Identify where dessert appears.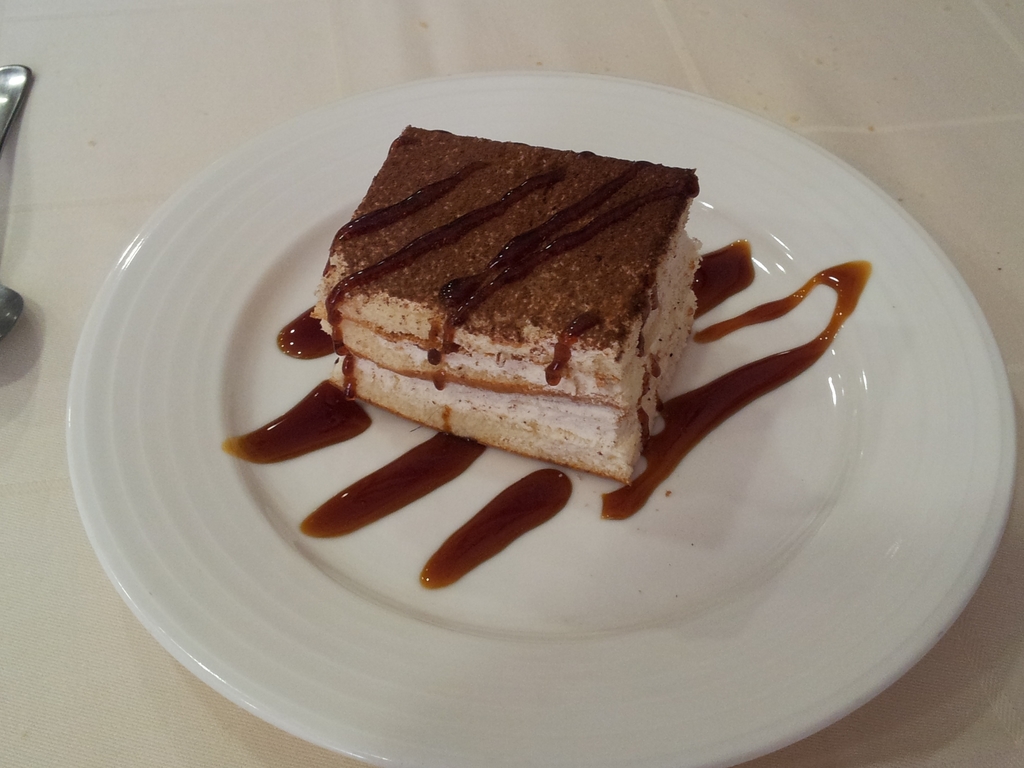
Appears at 220, 123, 870, 588.
